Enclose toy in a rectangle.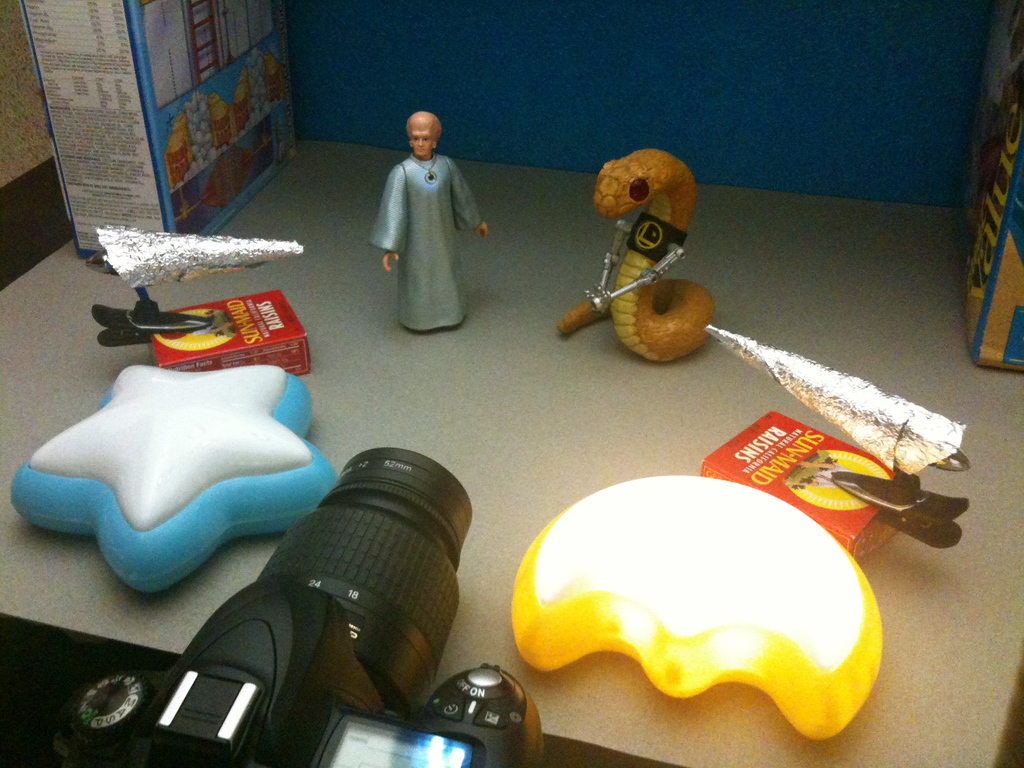
568/168/710/376.
